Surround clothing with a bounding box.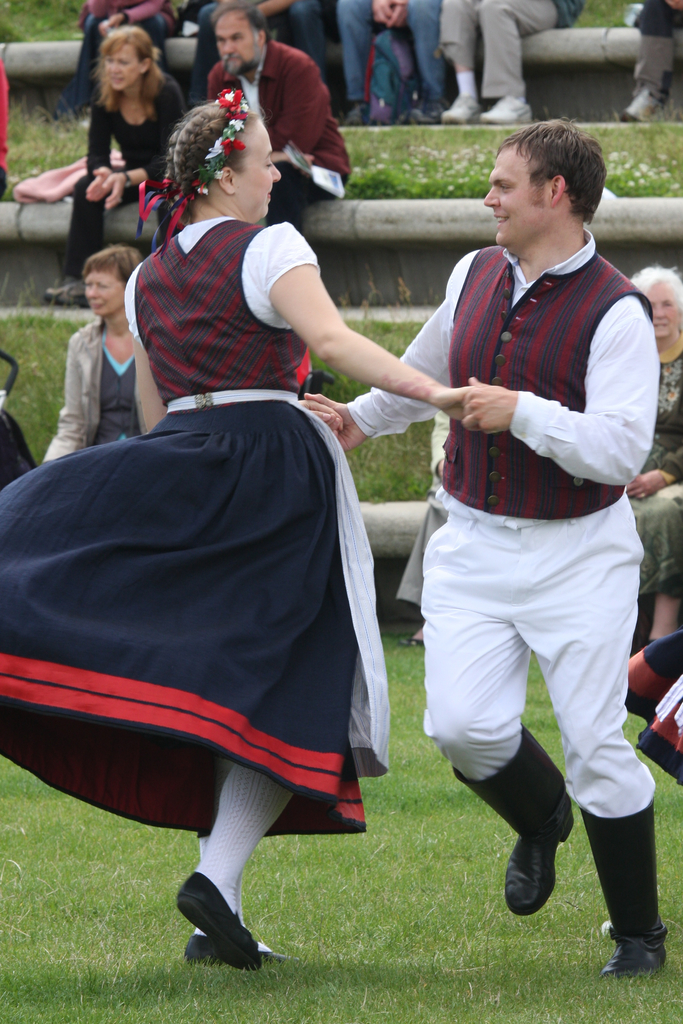
select_region(629, 345, 682, 597).
